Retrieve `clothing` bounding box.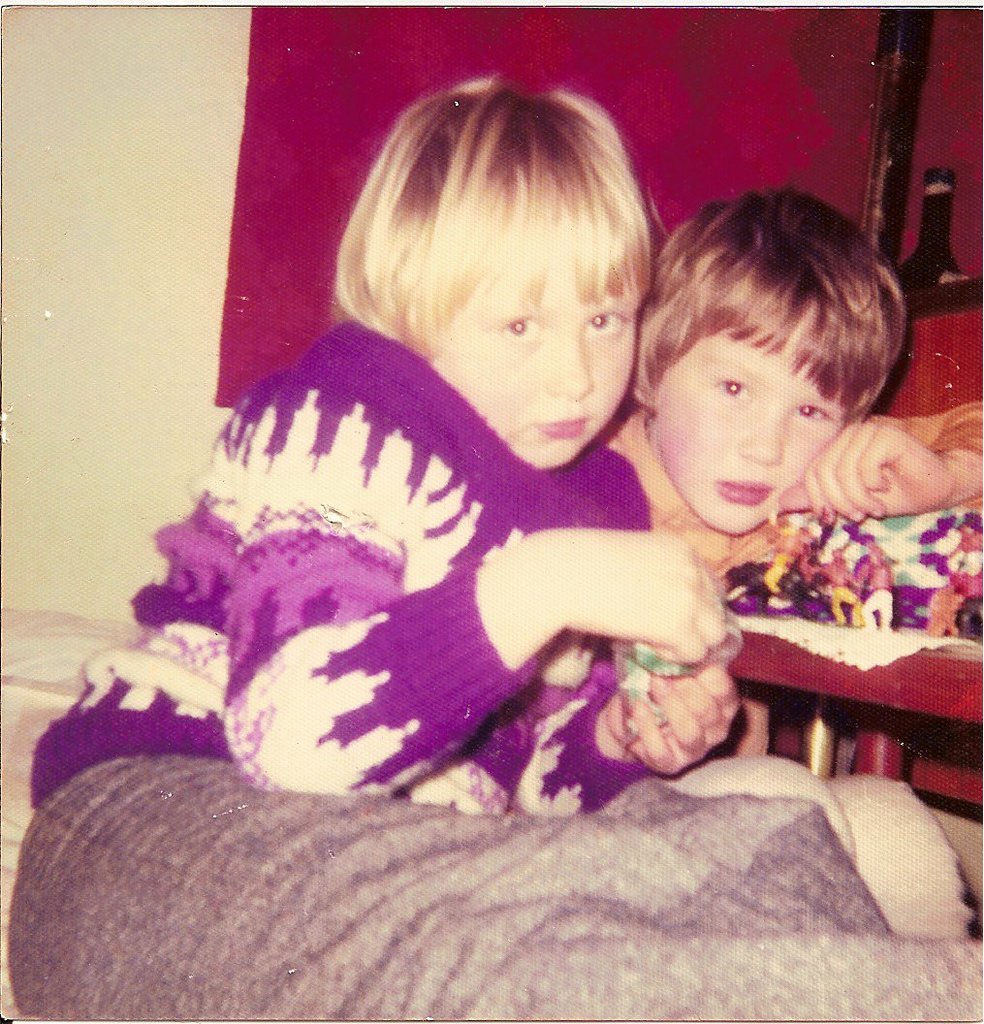
Bounding box: BBox(128, 311, 773, 815).
